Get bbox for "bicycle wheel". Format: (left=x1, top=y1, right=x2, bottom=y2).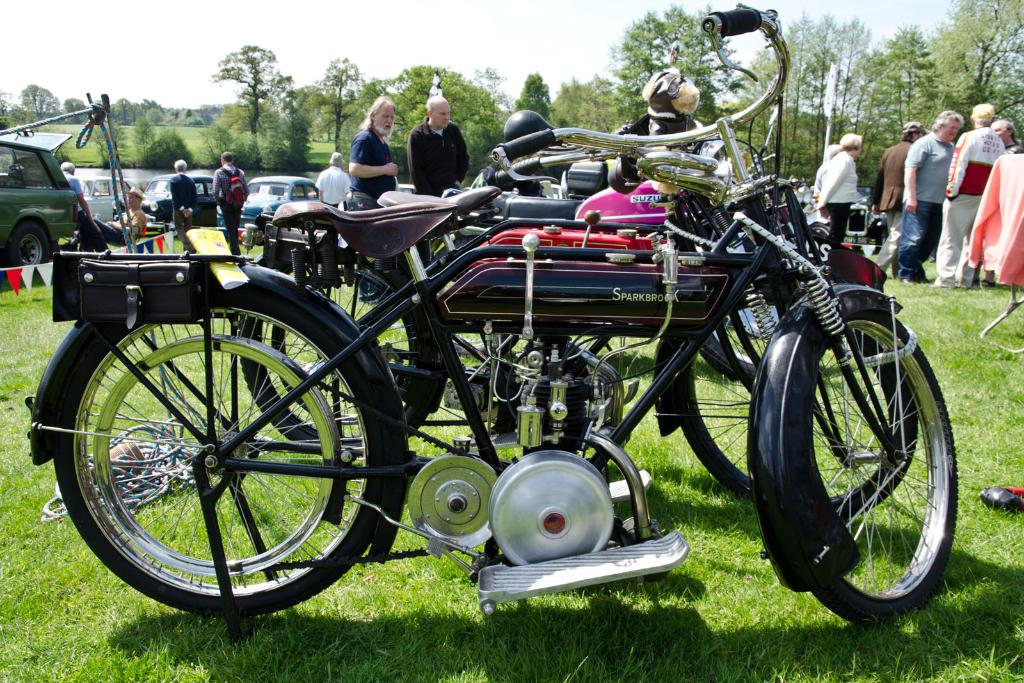
(left=33, top=291, right=388, bottom=639).
